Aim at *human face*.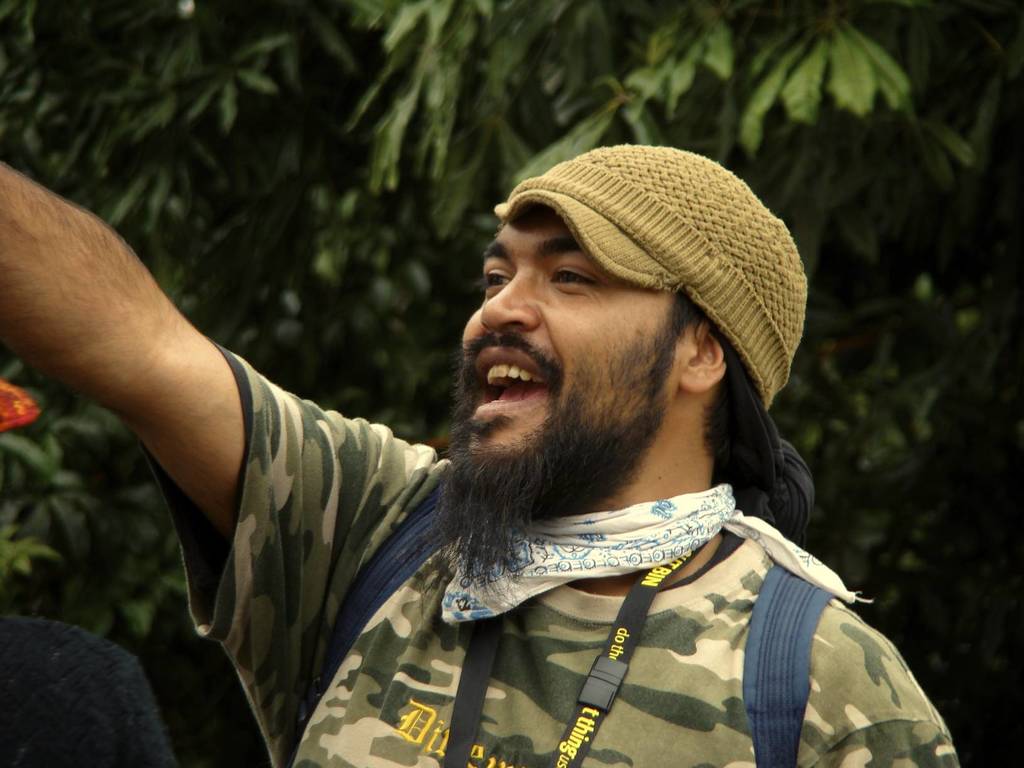
Aimed at Rect(457, 211, 679, 502).
